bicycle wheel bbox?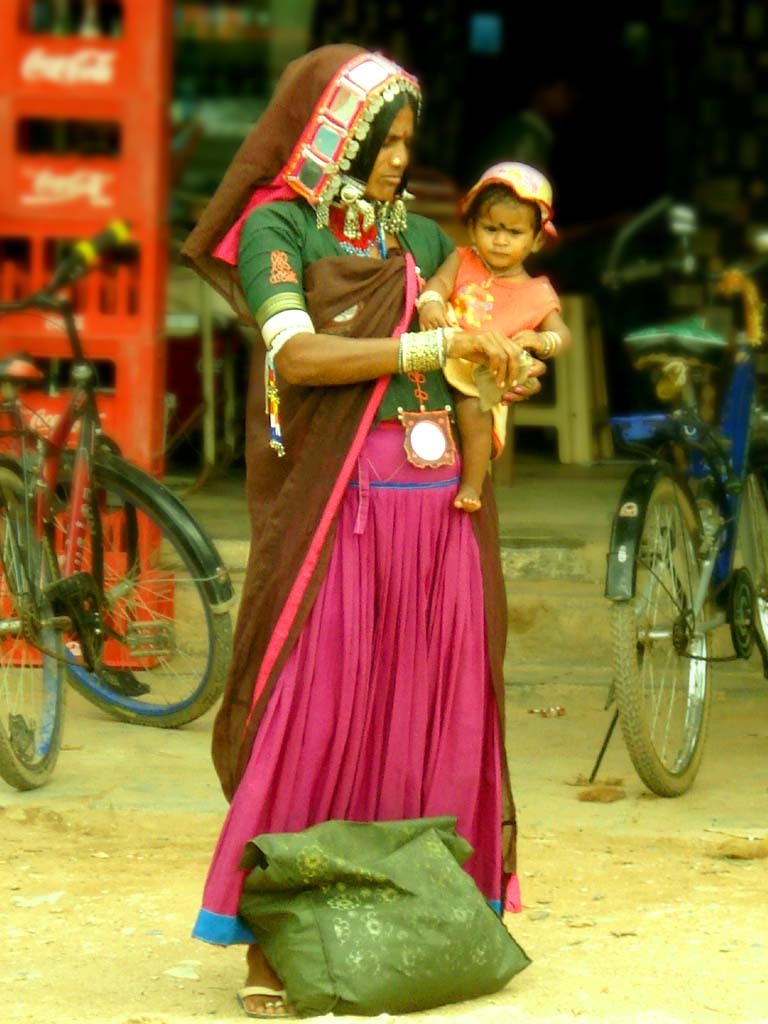
detection(602, 476, 716, 799)
